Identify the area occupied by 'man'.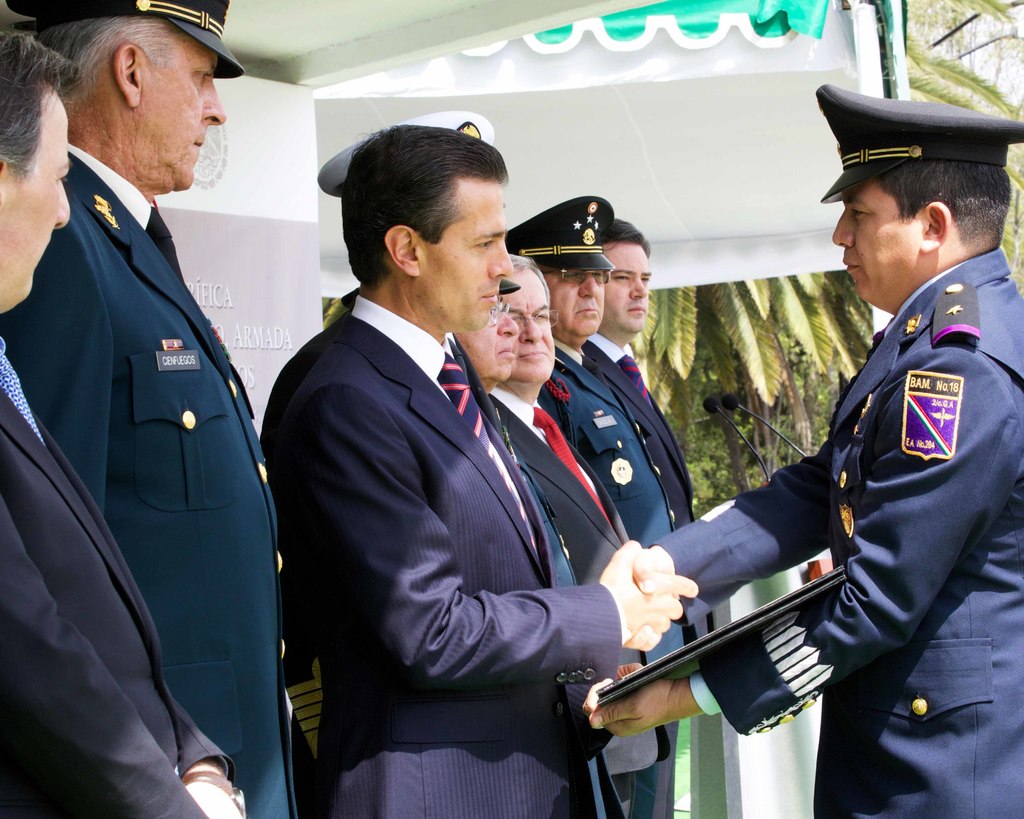
Area: [x1=582, y1=84, x2=1023, y2=818].
